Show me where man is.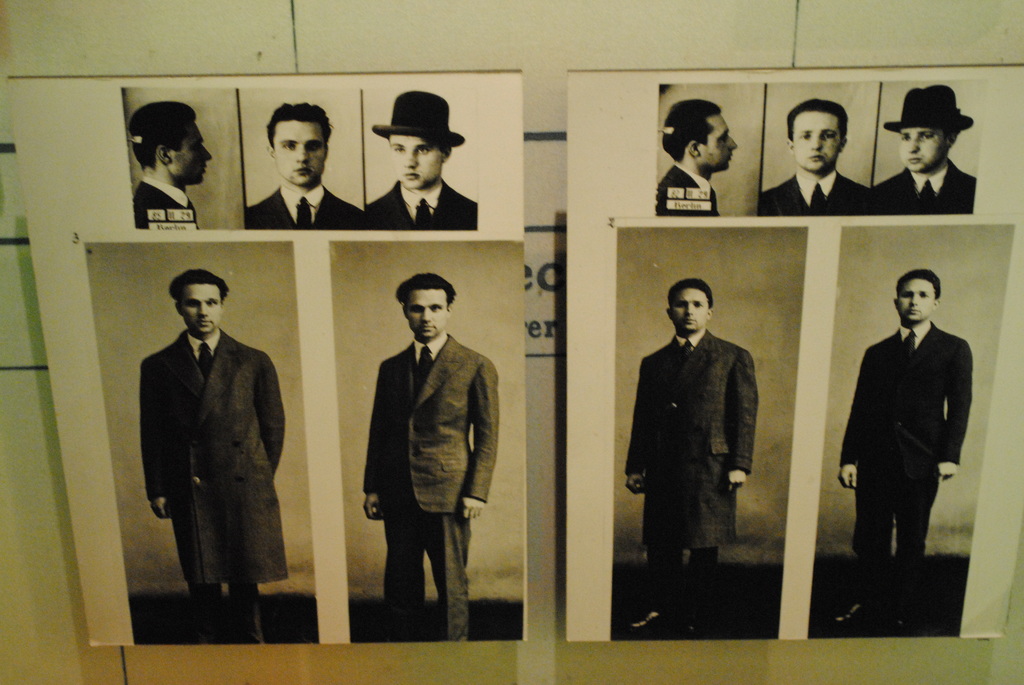
man is at bbox=(755, 95, 874, 216).
